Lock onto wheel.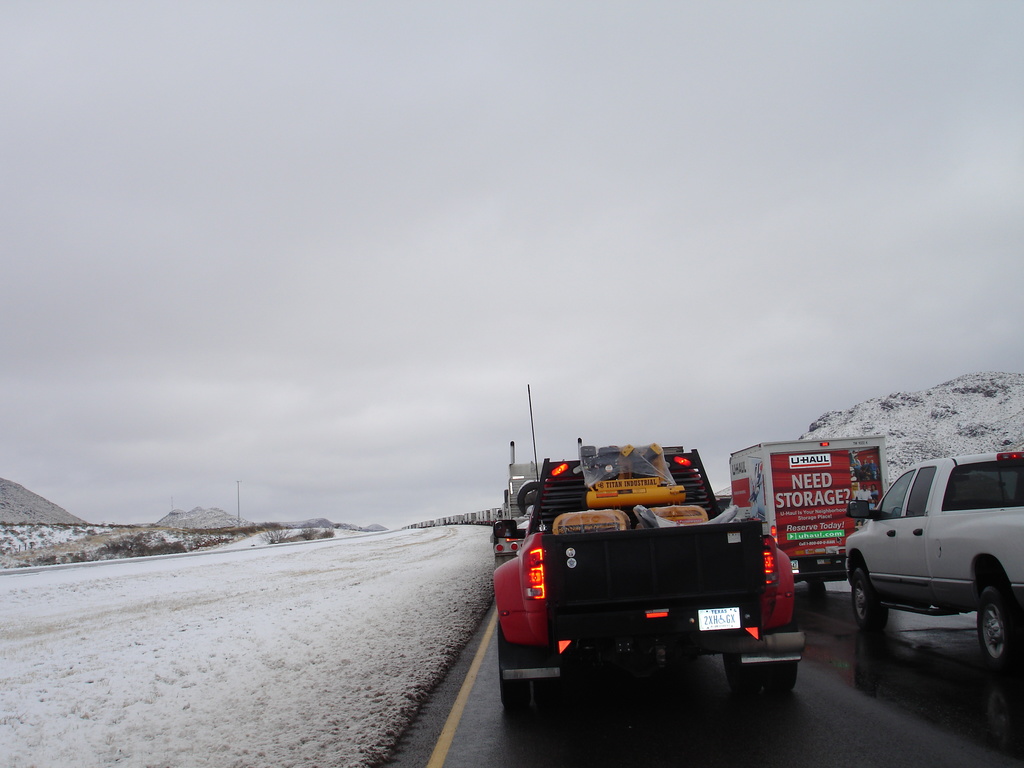
Locked: BBox(762, 660, 797, 693).
